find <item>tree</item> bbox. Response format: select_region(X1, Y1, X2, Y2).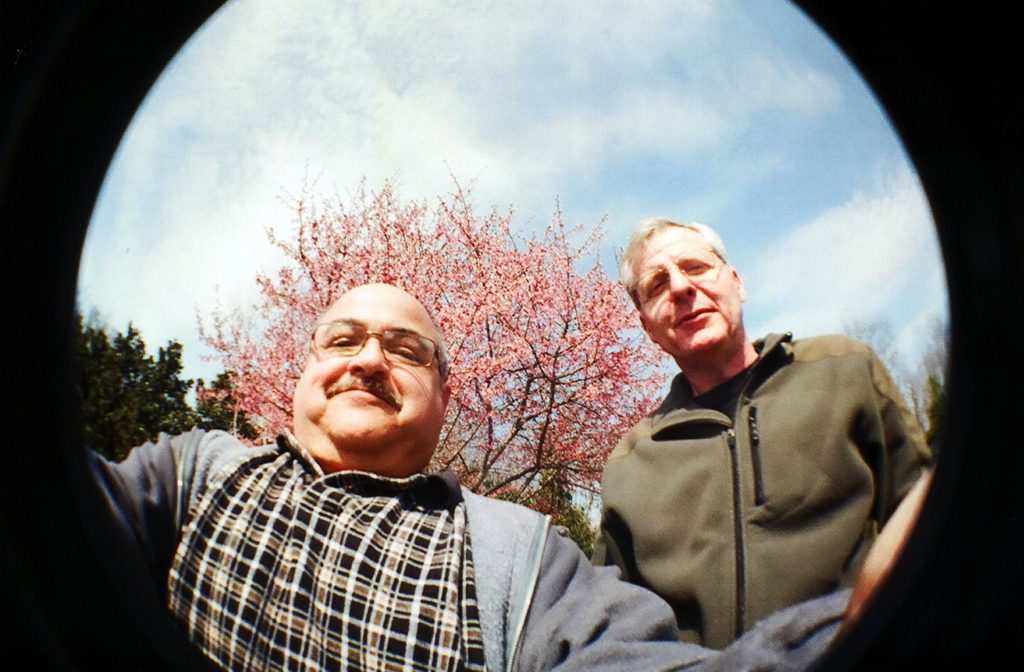
select_region(76, 284, 202, 468).
